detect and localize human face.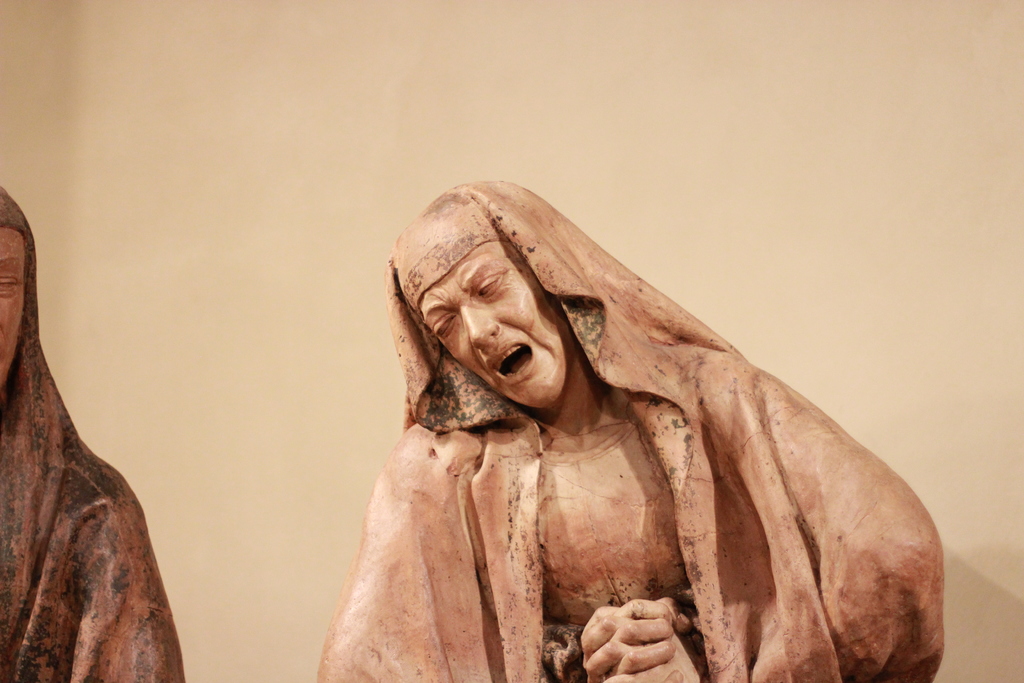
Localized at 413 229 565 422.
